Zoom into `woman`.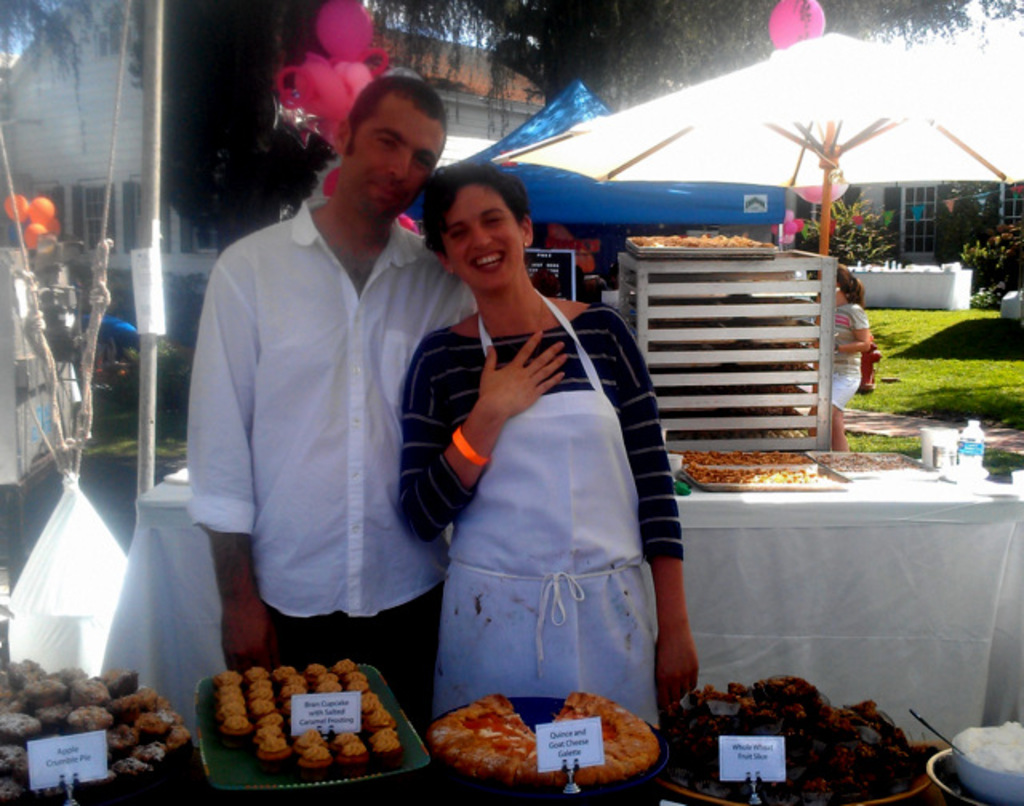
Zoom target: left=818, top=257, right=867, bottom=437.
